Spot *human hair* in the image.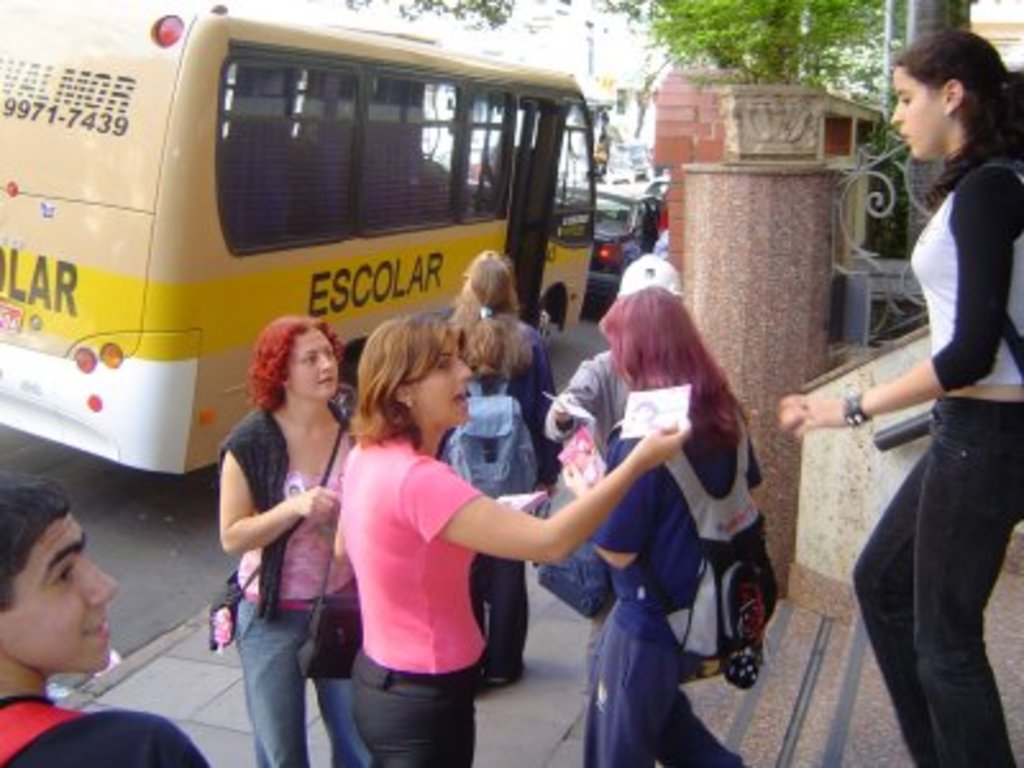
*human hair* found at {"x1": 0, "y1": 463, "x2": 61, "y2": 612}.
